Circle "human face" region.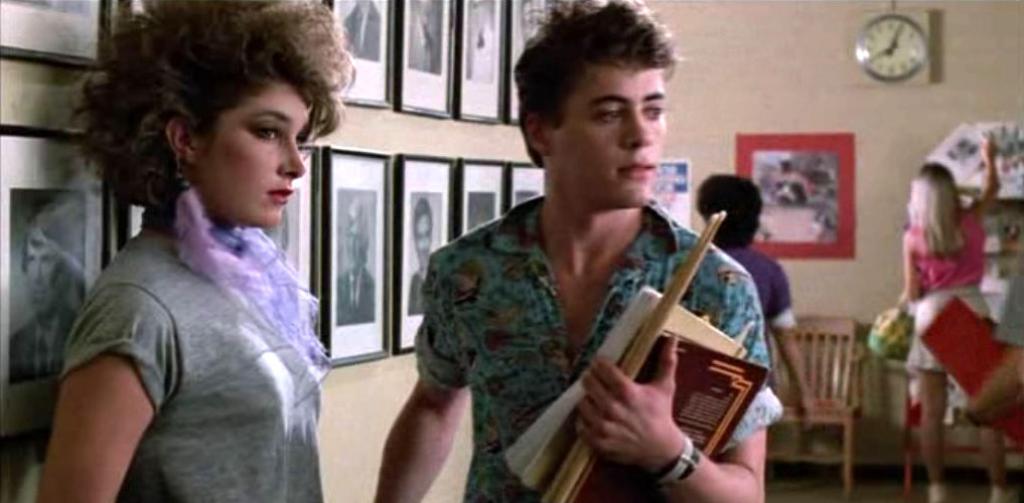
Region: x1=415 y1=213 x2=433 y2=261.
